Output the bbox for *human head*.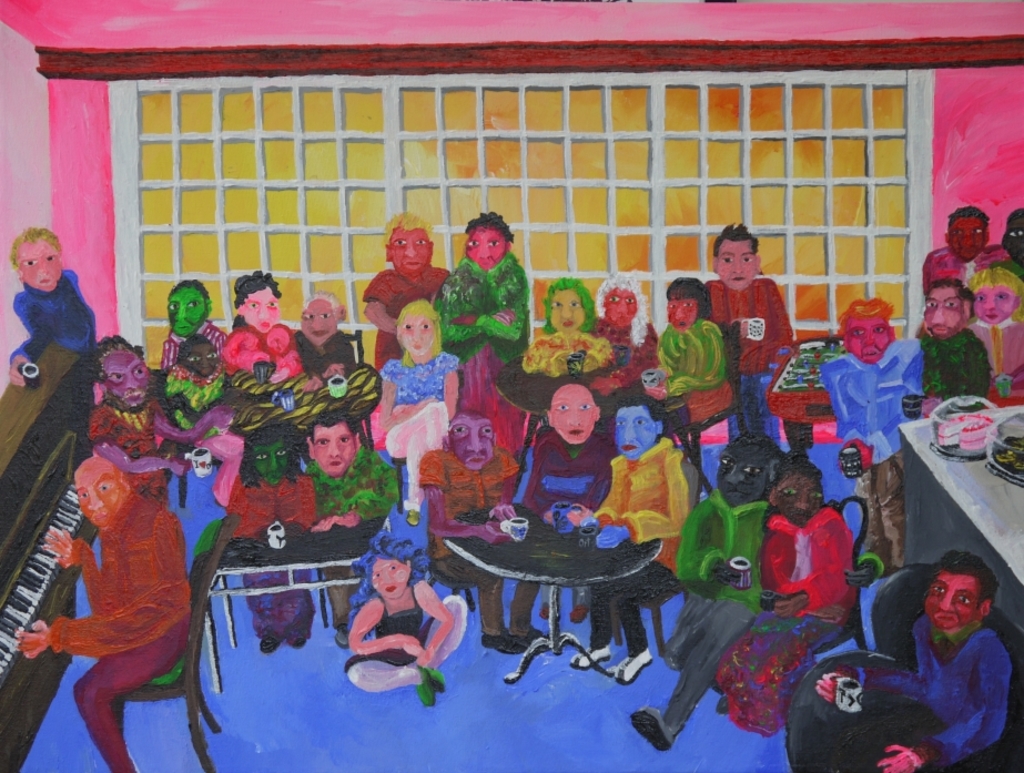
[left=717, top=433, right=775, bottom=509].
